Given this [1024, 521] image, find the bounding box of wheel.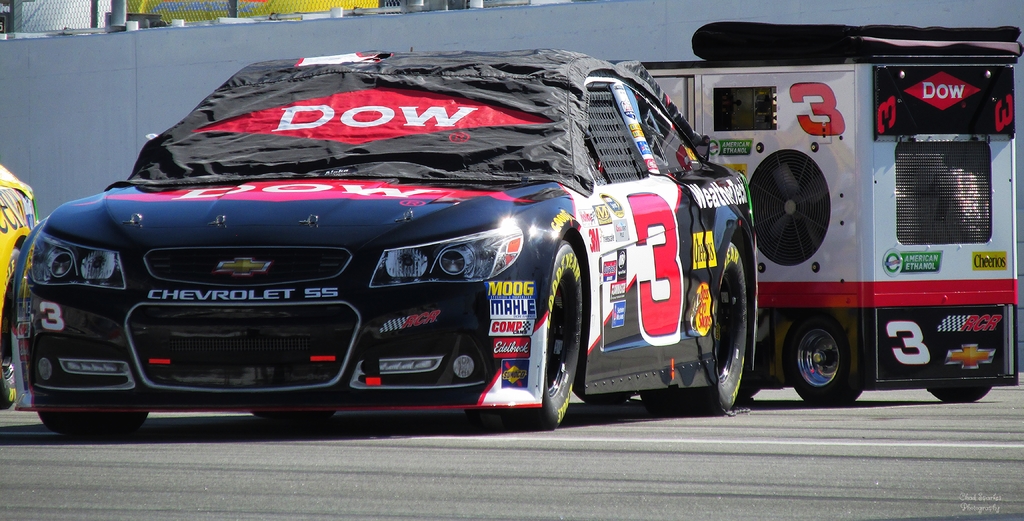
l=543, t=255, r=582, b=398.
